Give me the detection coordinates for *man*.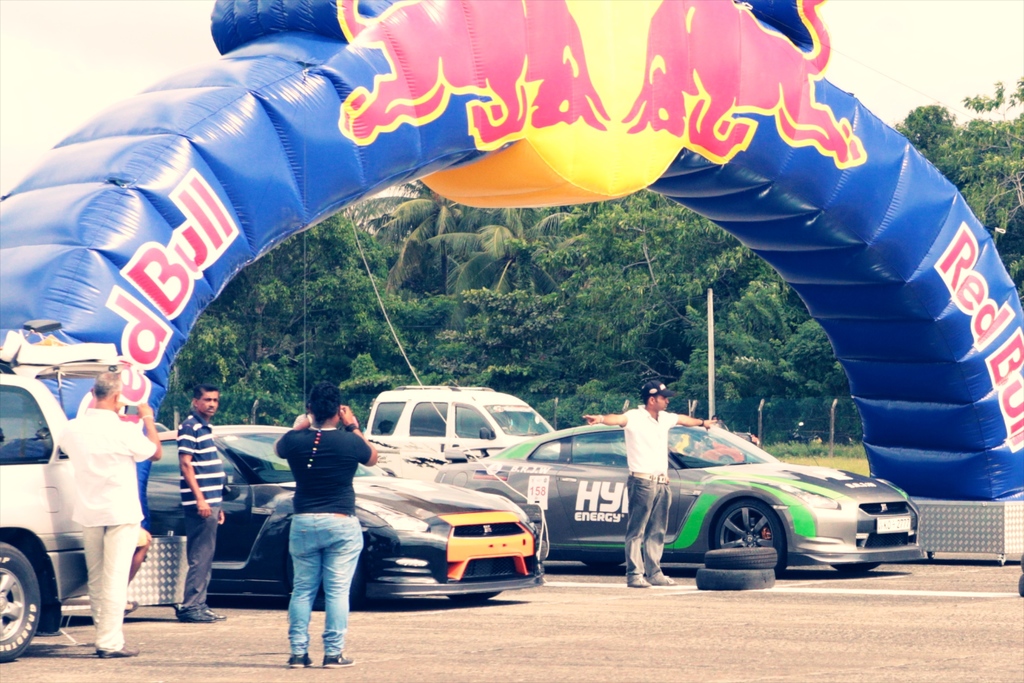
left=37, top=362, right=152, bottom=655.
